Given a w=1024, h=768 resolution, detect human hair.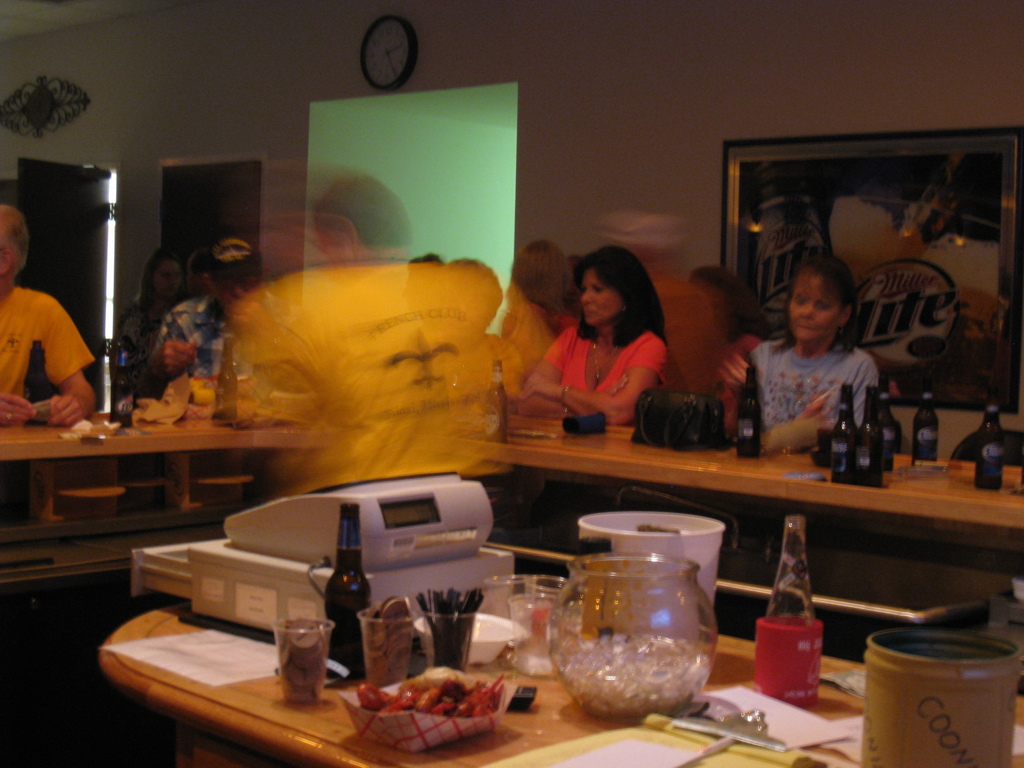
crop(313, 172, 413, 248).
